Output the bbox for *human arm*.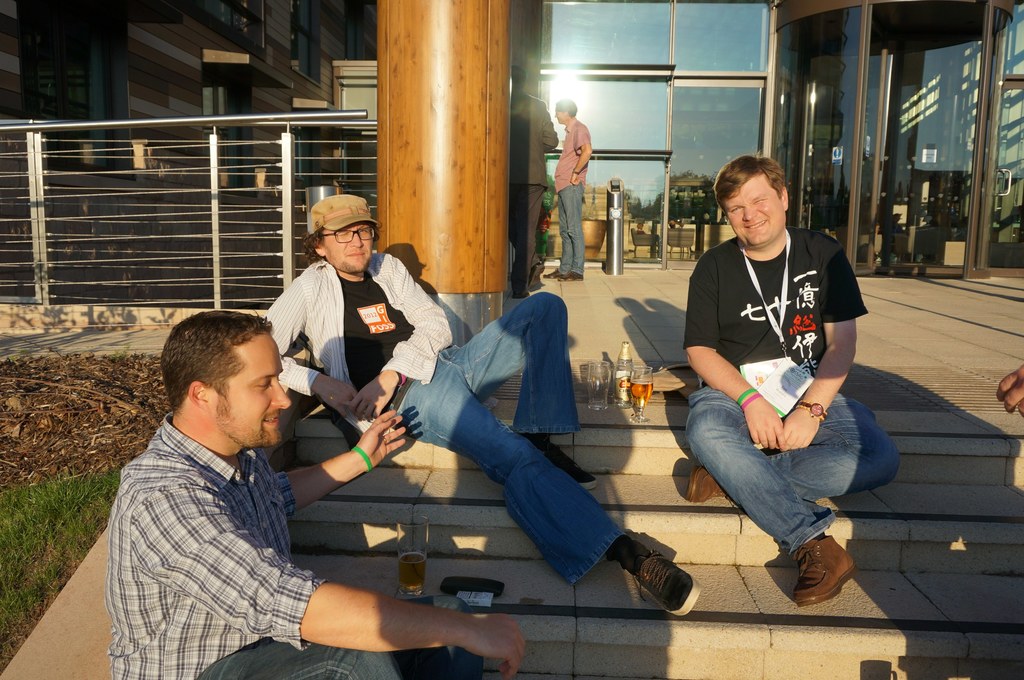
l=781, t=225, r=865, b=455.
